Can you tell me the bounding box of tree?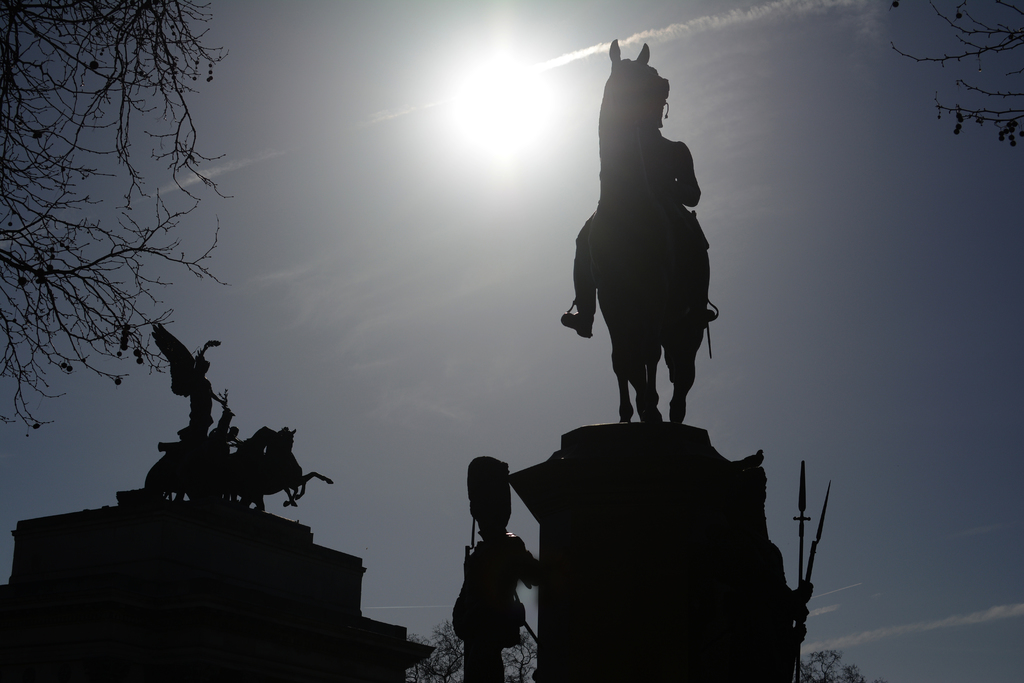
rect(17, 19, 254, 484).
